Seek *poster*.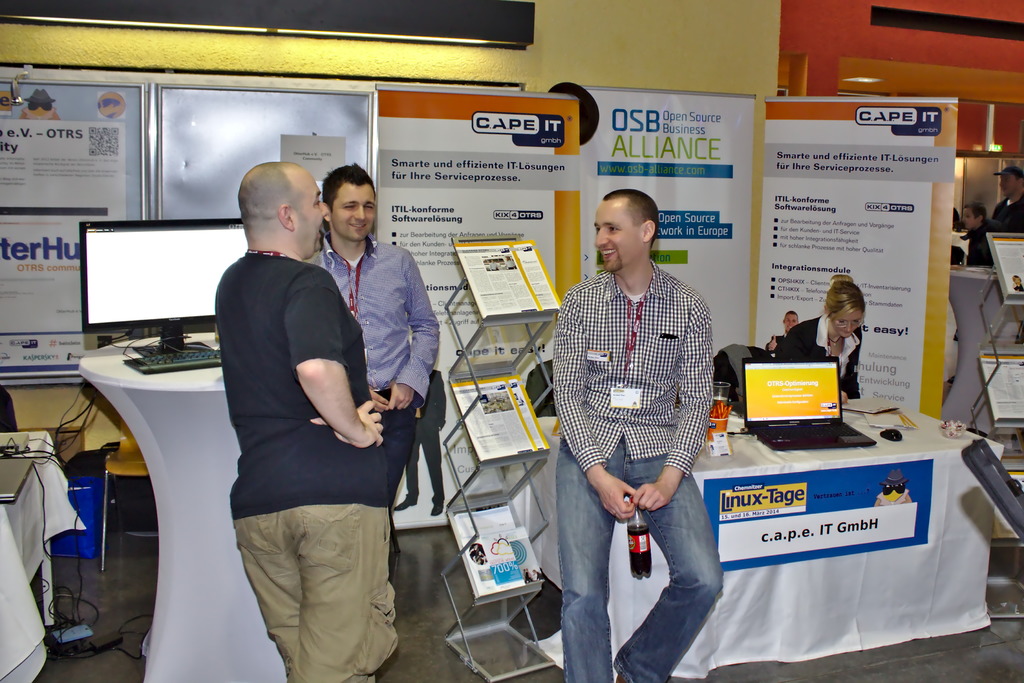
BBox(579, 81, 760, 357).
